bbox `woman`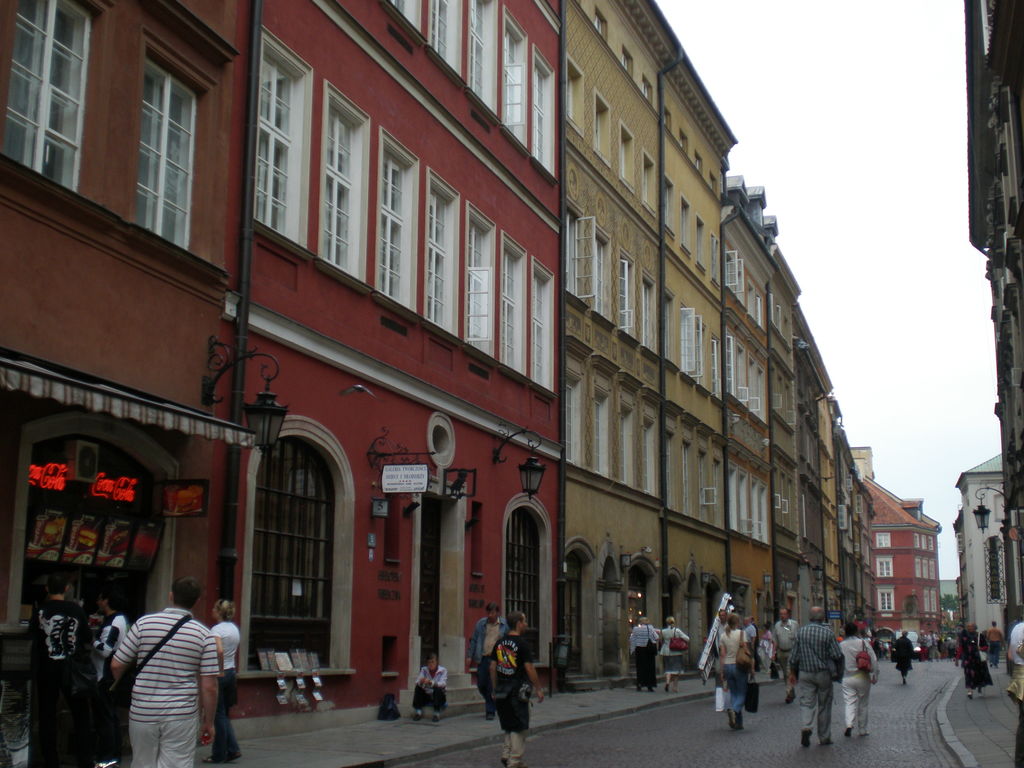
<box>719,613,753,730</box>
